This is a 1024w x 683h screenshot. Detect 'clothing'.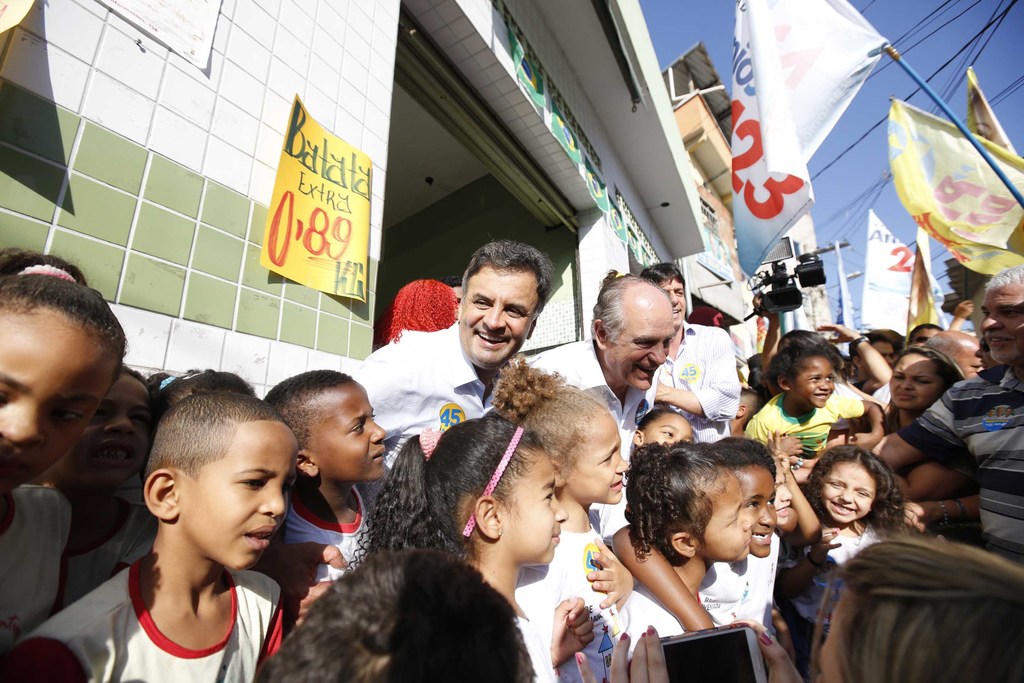
[2,482,74,662].
